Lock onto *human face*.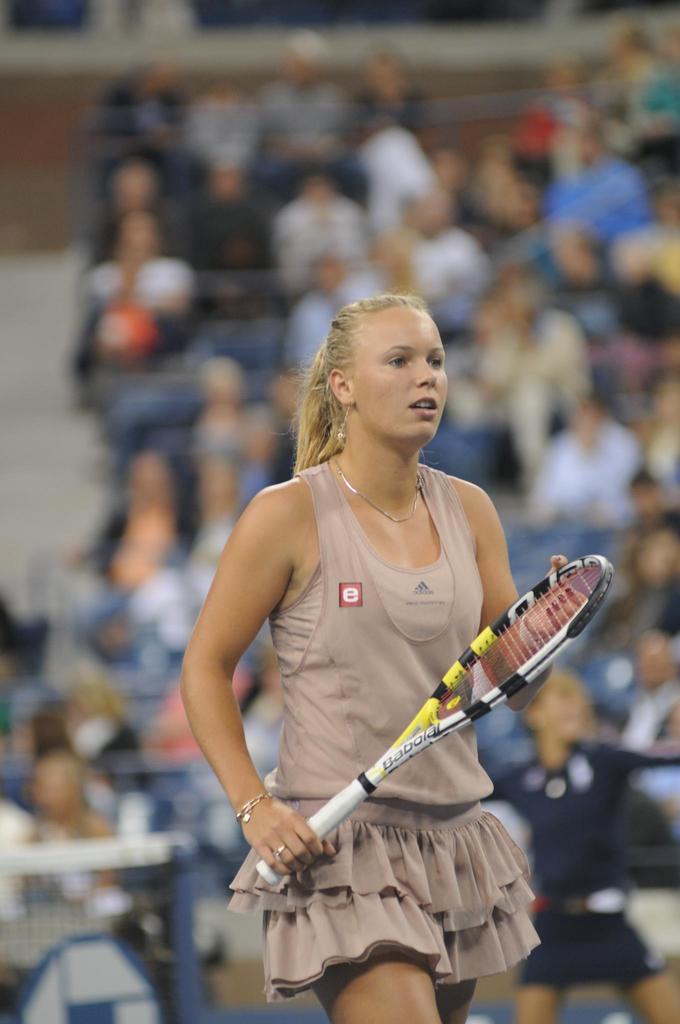
Locked: bbox=[352, 307, 451, 436].
